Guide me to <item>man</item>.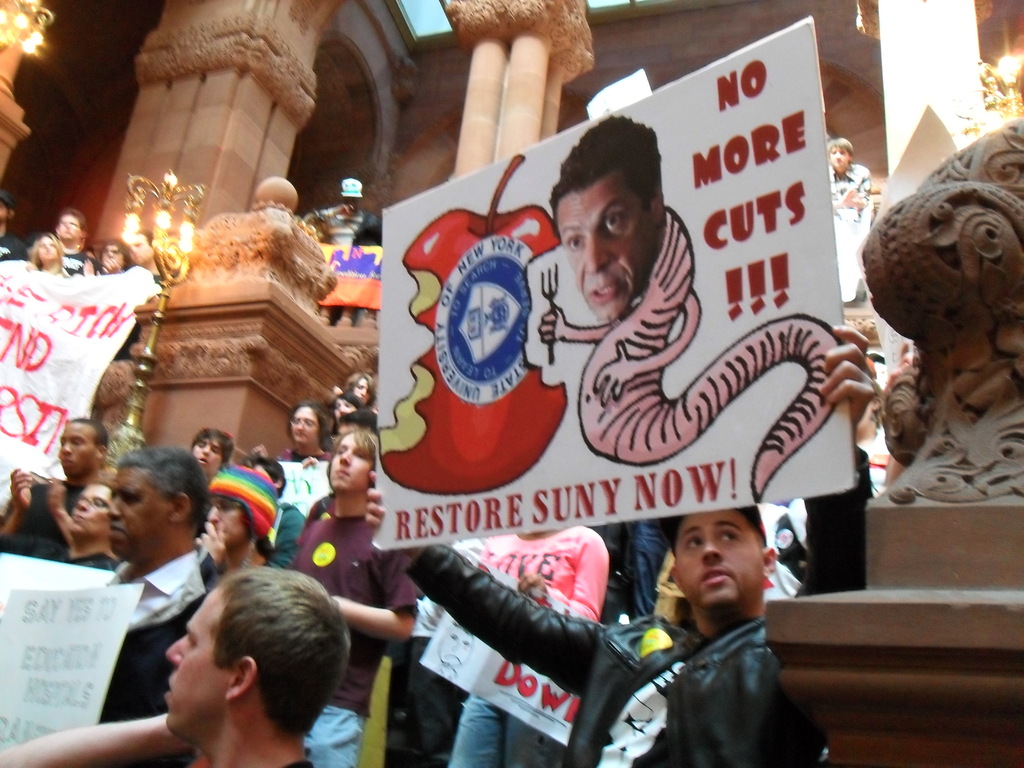
Guidance: 132,533,378,767.
